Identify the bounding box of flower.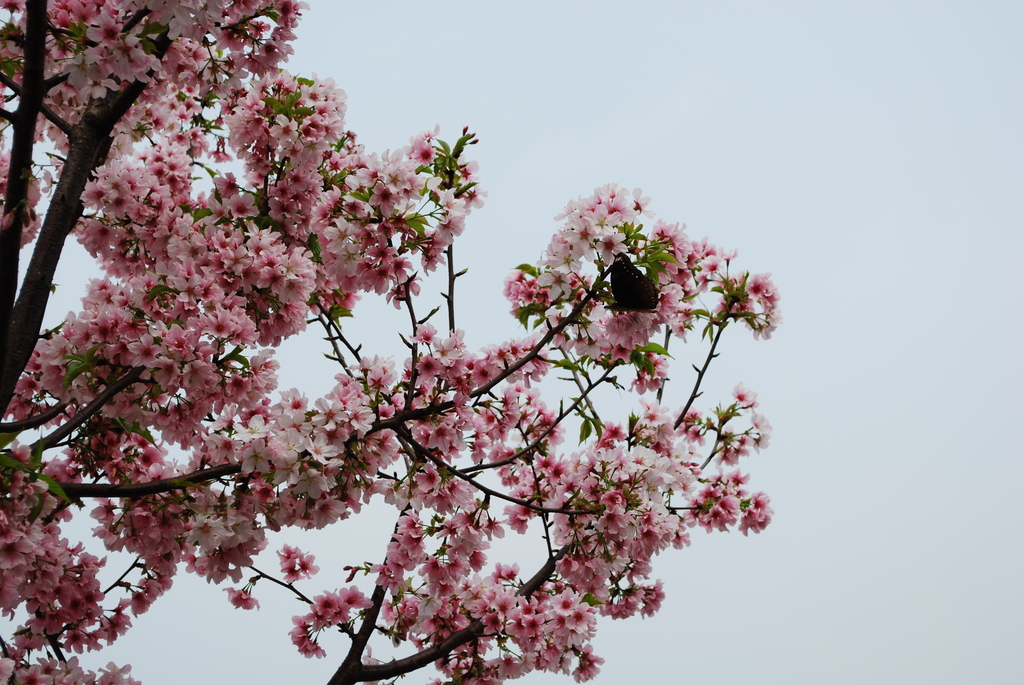
[534, 165, 721, 395].
